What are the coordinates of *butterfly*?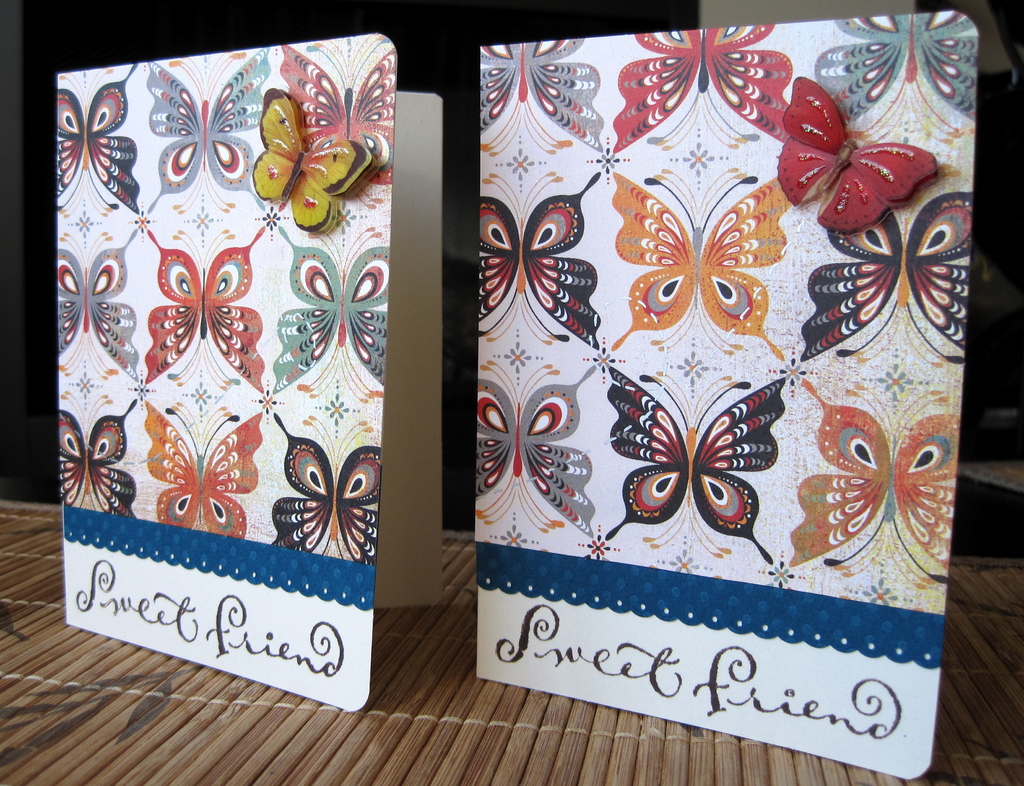
56, 398, 132, 516.
